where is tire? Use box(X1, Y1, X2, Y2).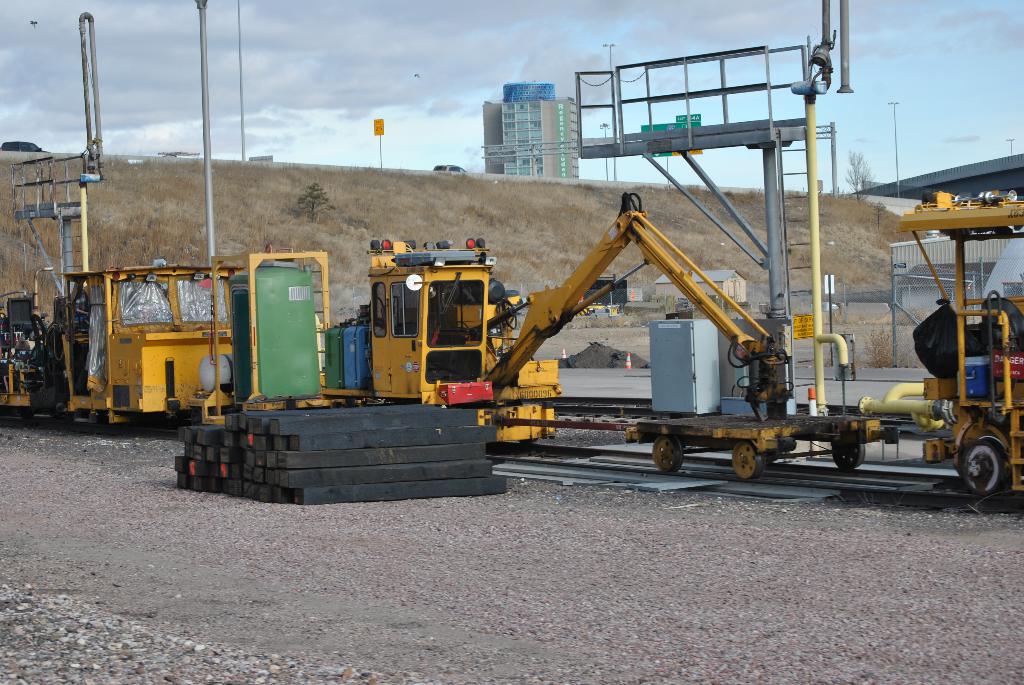
box(732, 442, 762, 478).
